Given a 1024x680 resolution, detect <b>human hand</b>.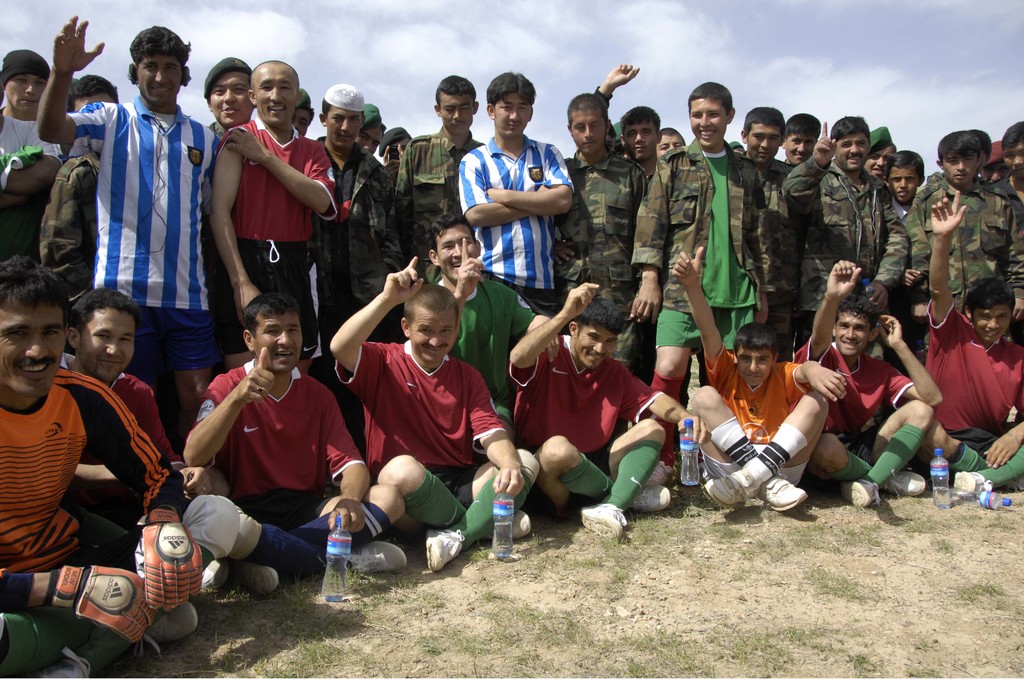
box(1013, 298, 1023, 320).
